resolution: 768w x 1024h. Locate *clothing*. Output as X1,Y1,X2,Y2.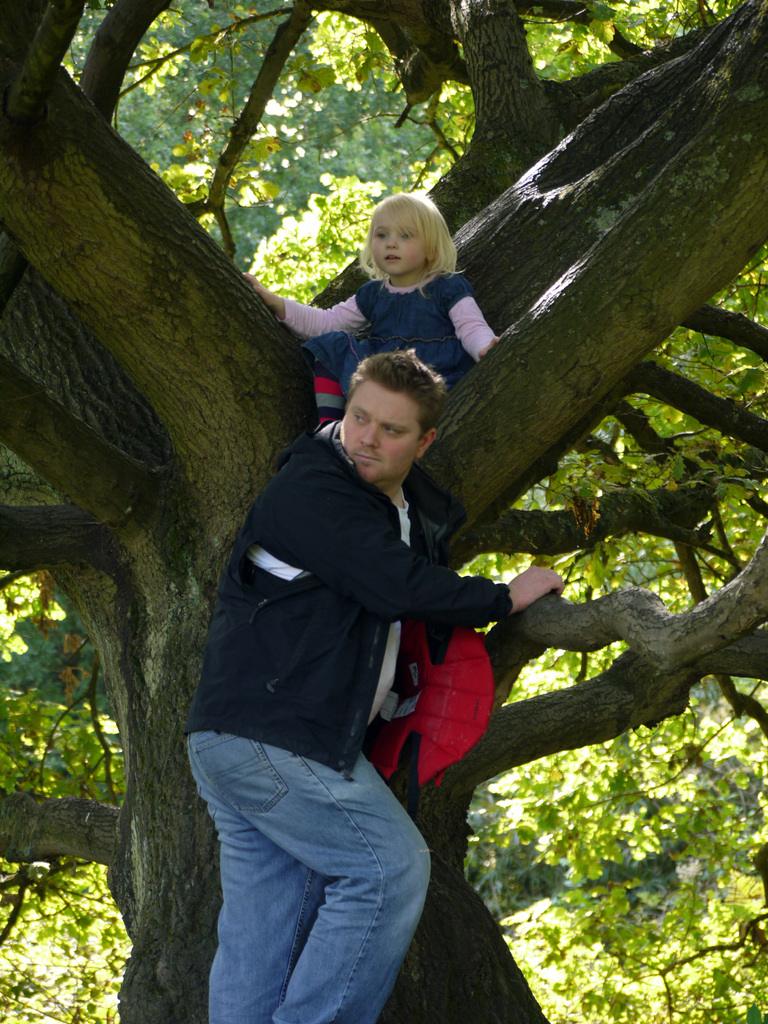
282,270,495,410.
